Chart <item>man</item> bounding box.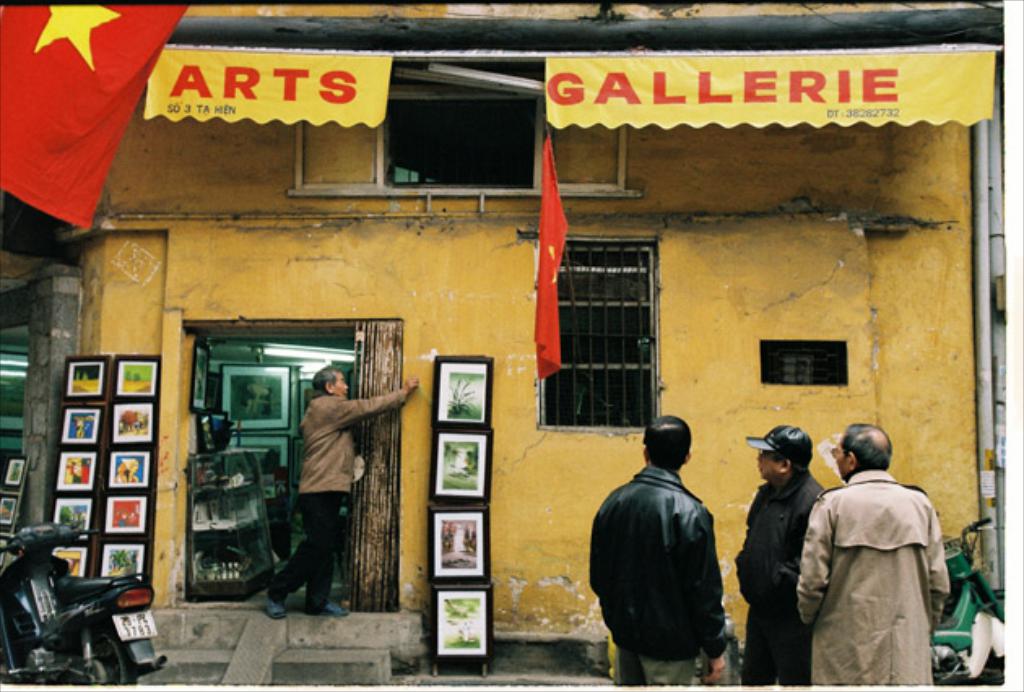
Charted: <bbox>587, 416, 736, 690</bbox>.
